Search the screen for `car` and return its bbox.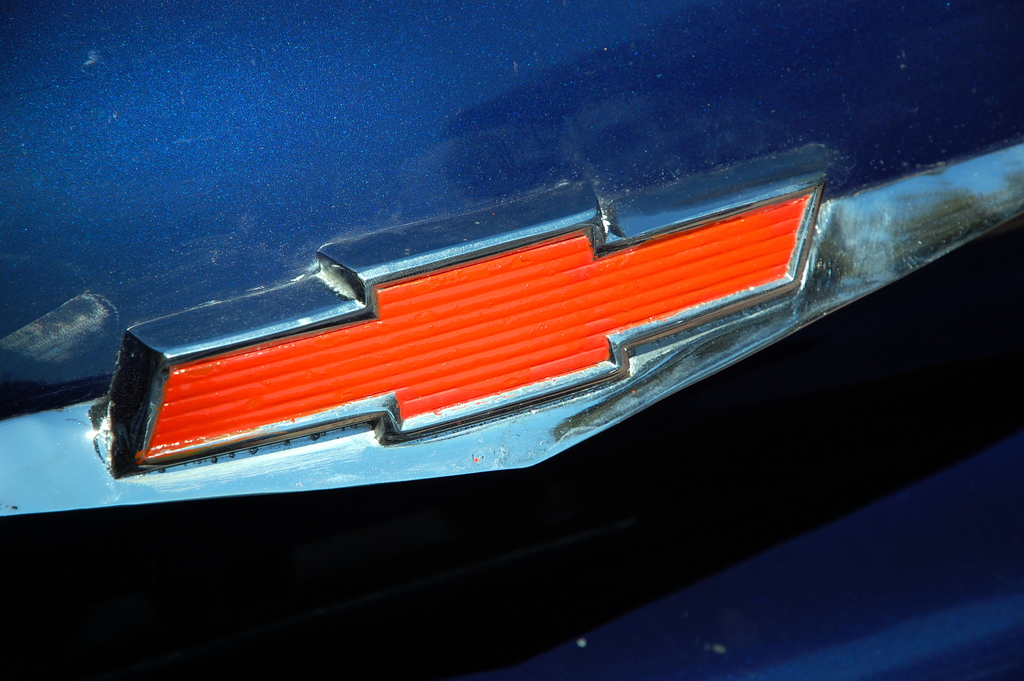
Found: [x1=0, y1=0, x2=1023, y2=680].
